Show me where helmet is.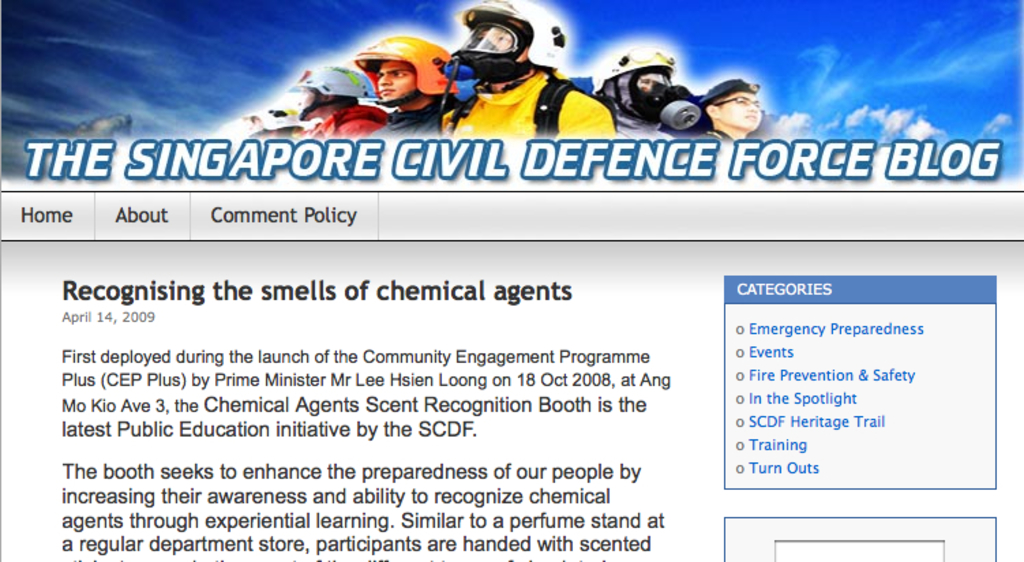
helmet is at bbox(278, 63, 375, 124).
